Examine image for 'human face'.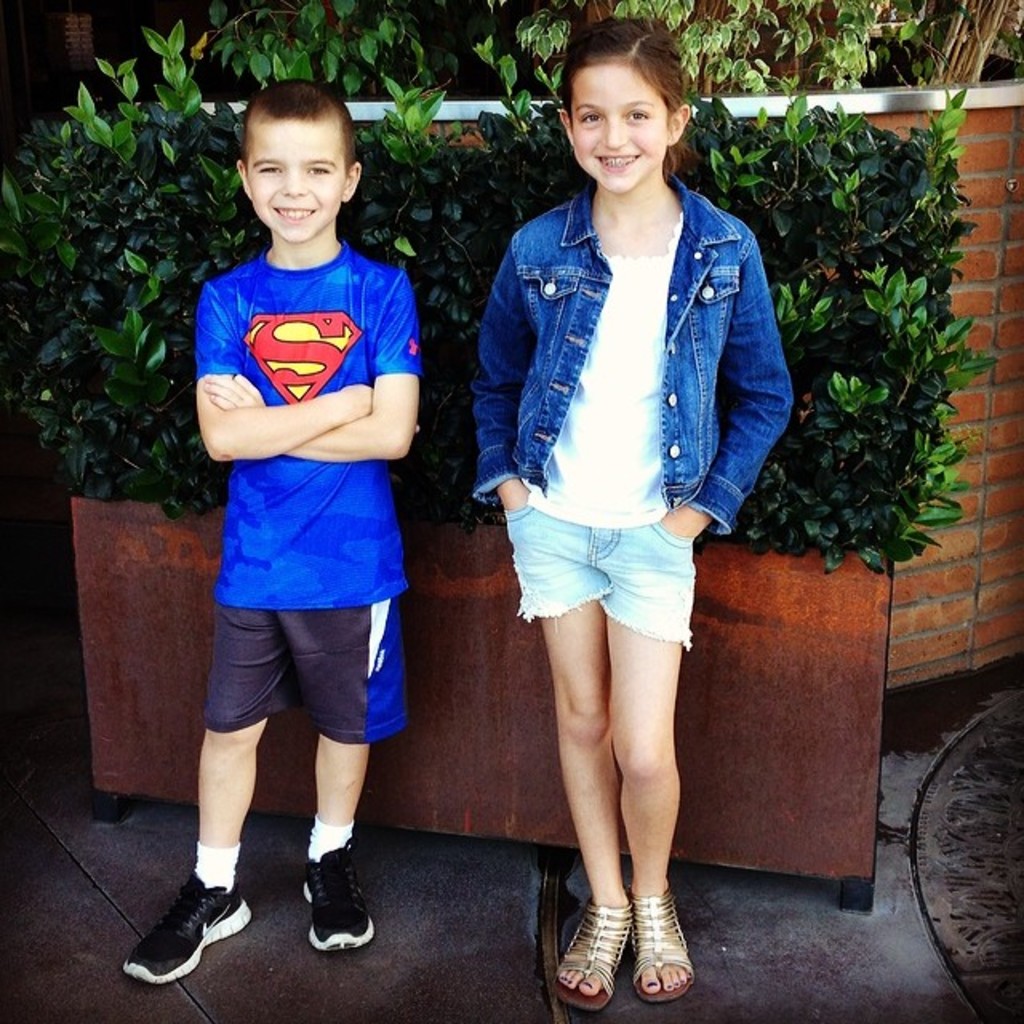
Examination result: rect(250, 122, 347, 245).
